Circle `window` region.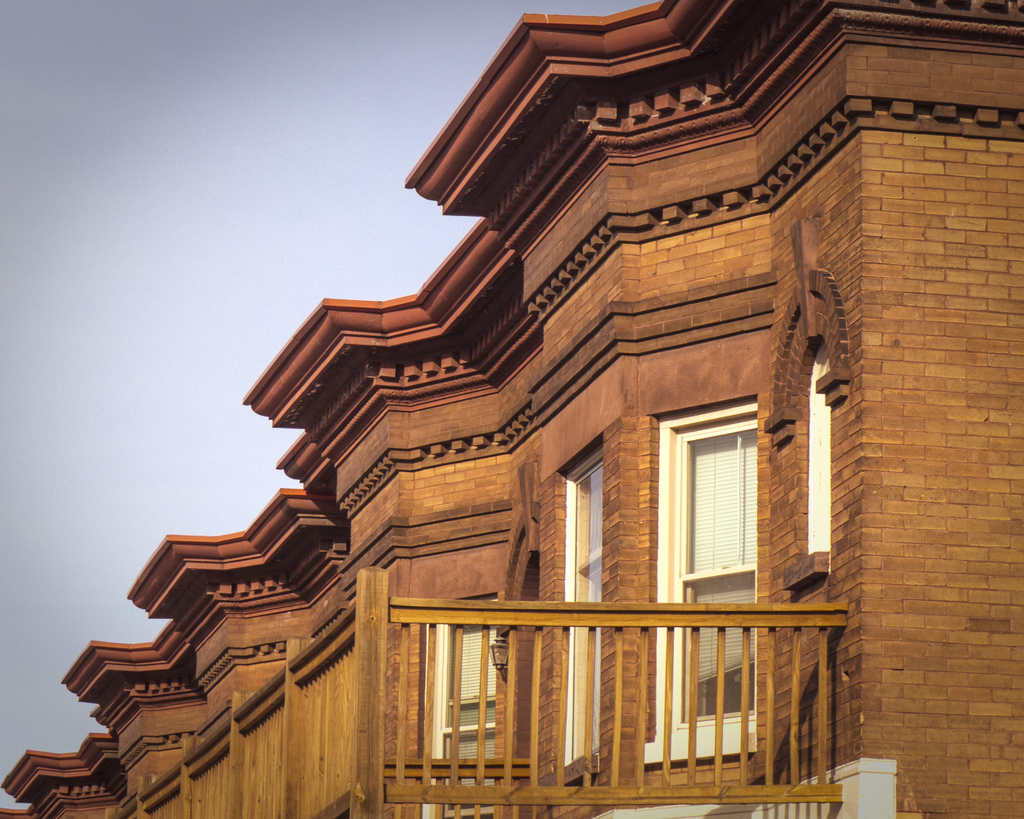
Region: 652 400 762 760.
